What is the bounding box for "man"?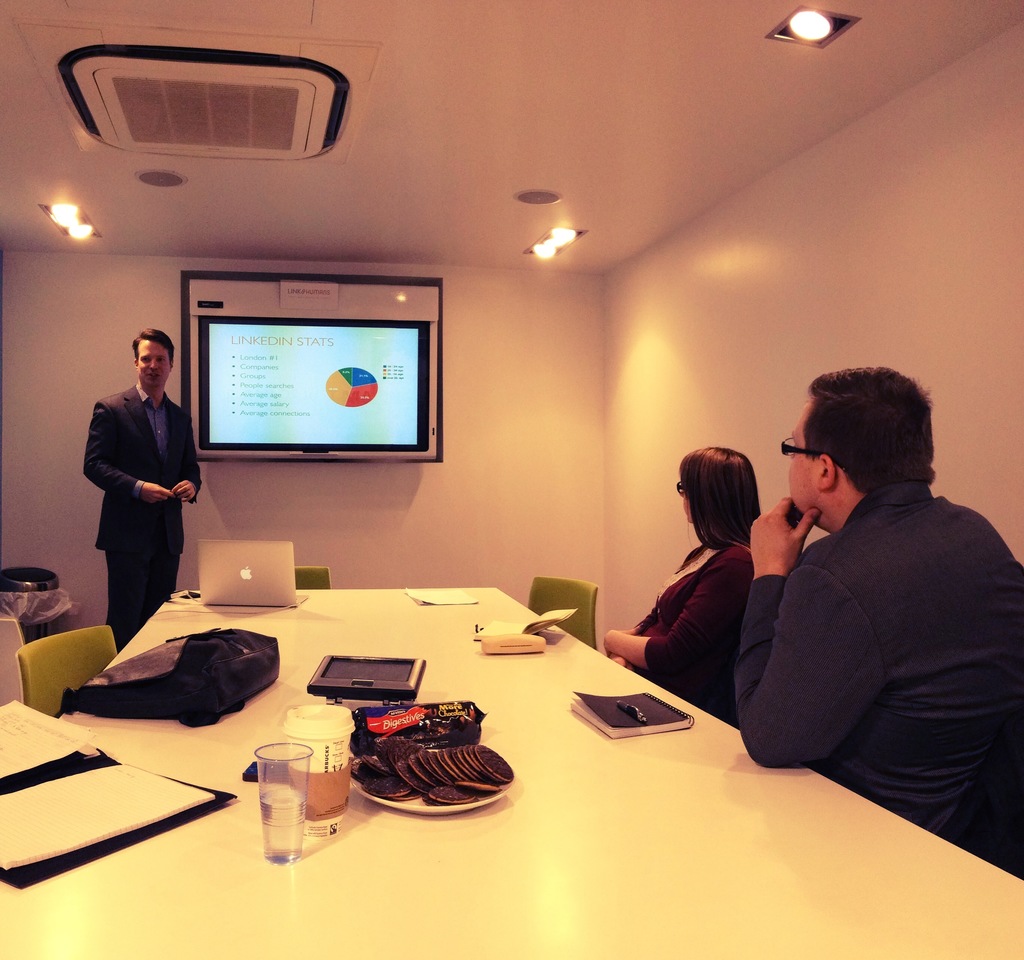
bbox(753, 367, 1023, 877).
